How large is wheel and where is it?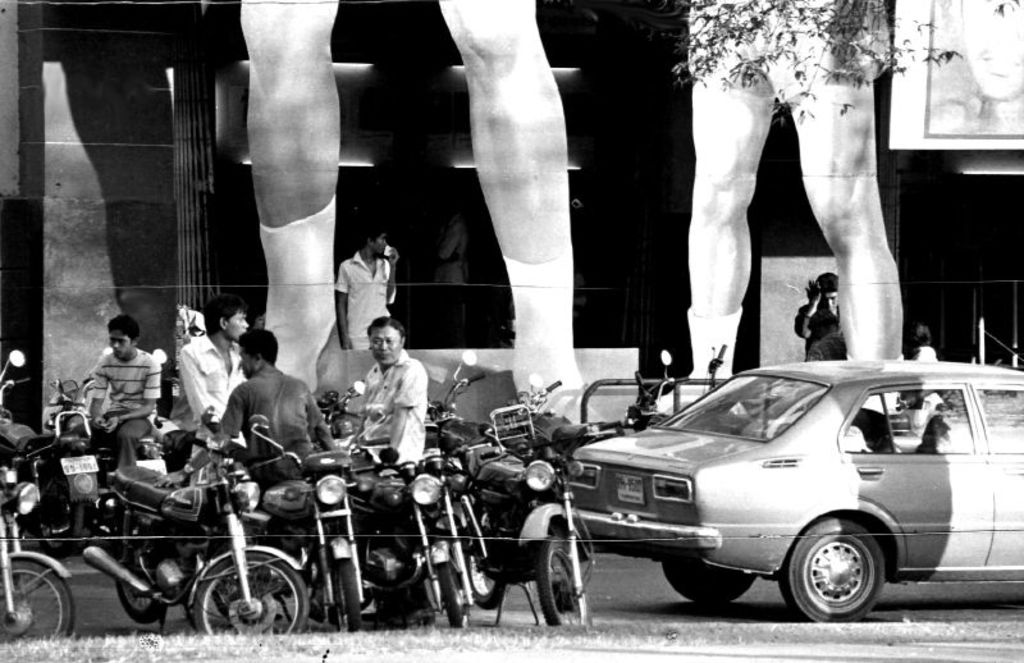
Bounding box: x1=538 y1=540 x2=589 y2=631.
